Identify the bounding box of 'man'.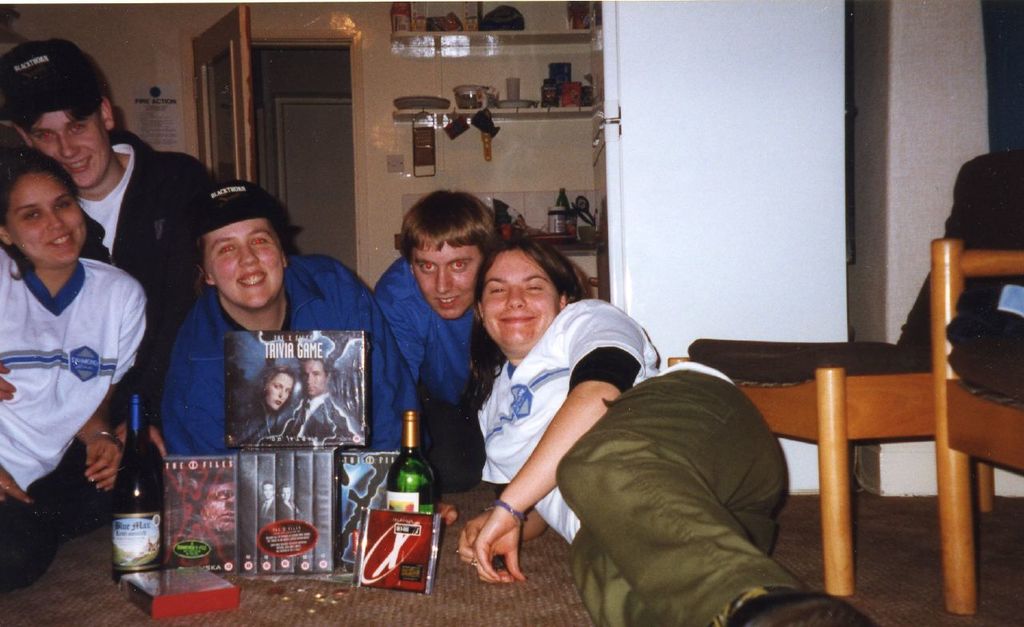
{"left": 364, "top": 188, "right": 510, "bottom": 494}.
